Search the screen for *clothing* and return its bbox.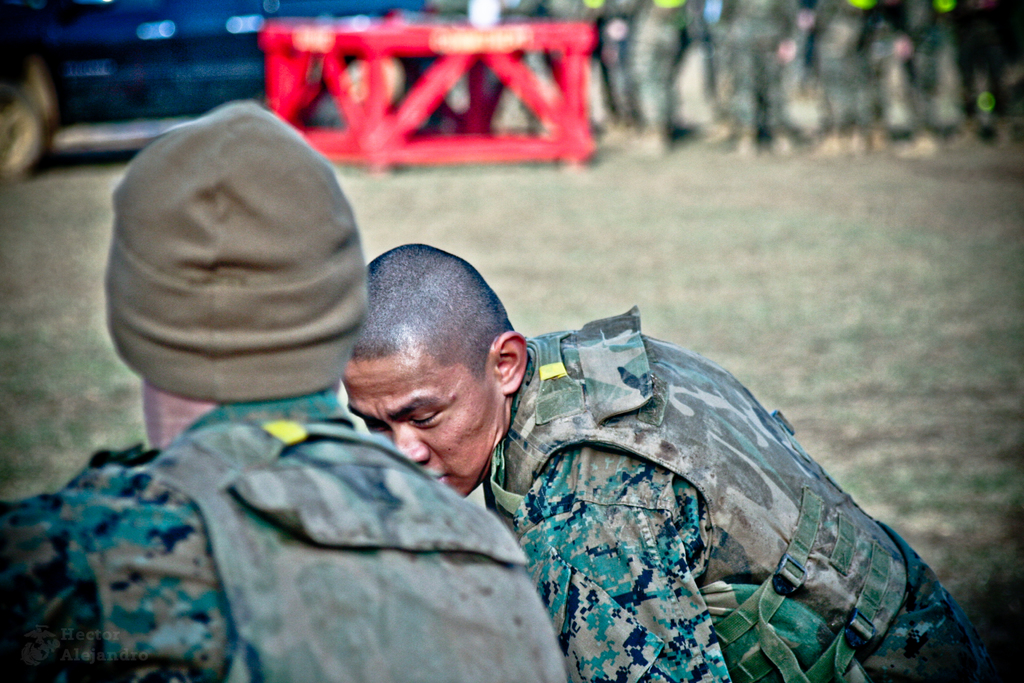
Found: bbox=[0, 390, 576, 682].
